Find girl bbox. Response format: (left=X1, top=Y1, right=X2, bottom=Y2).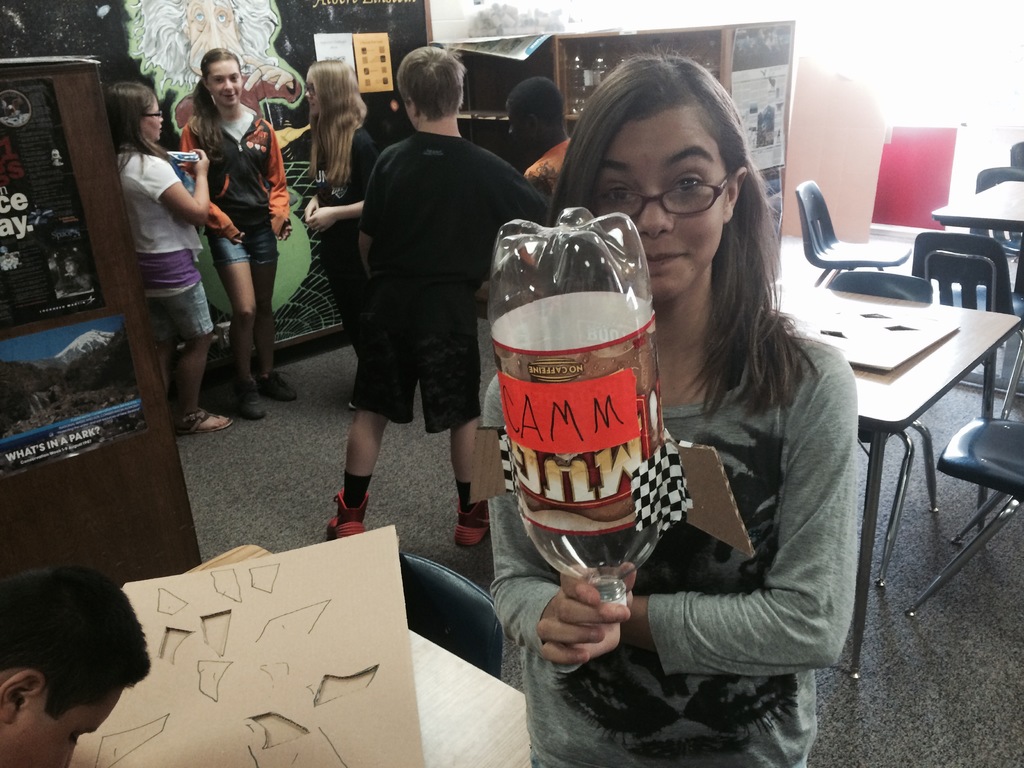
(left=506, top=77, right=569, bottom=178).
